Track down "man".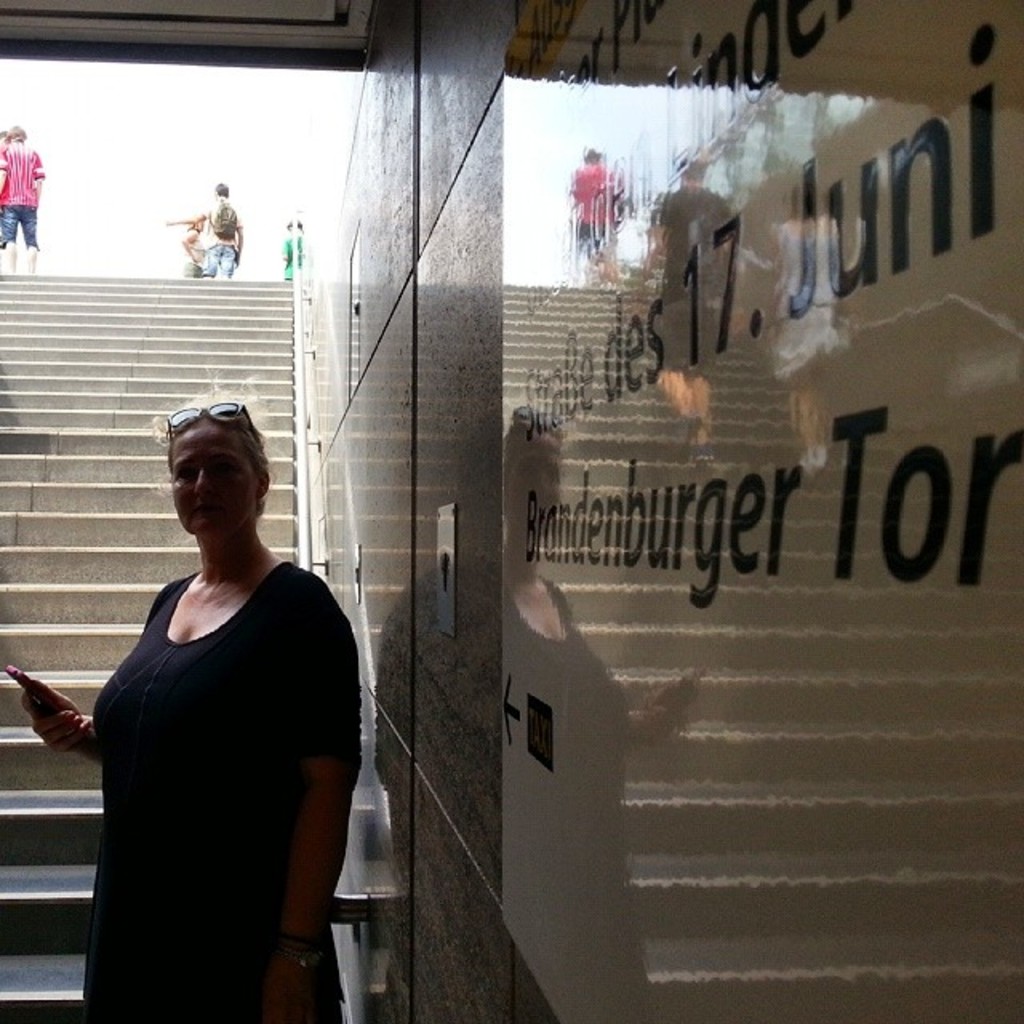
Tracked to {"x1": 0, "y1": 126, "x2": 45, "y2": 269}.
